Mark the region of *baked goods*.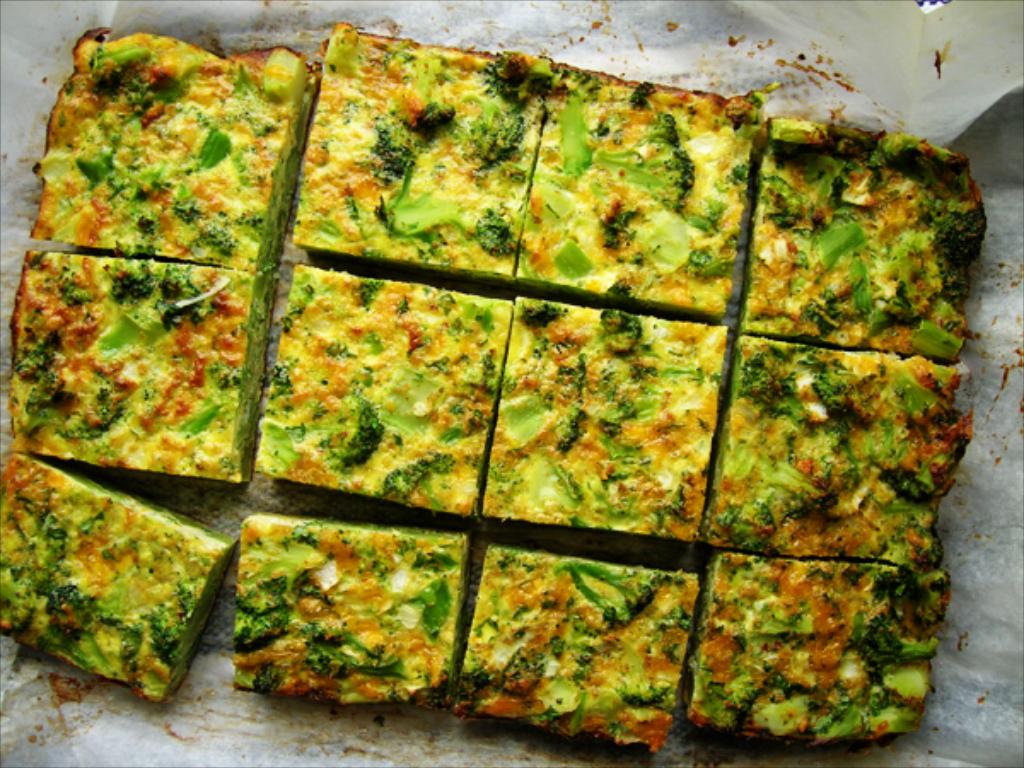
Region: 7 510 222 703.
